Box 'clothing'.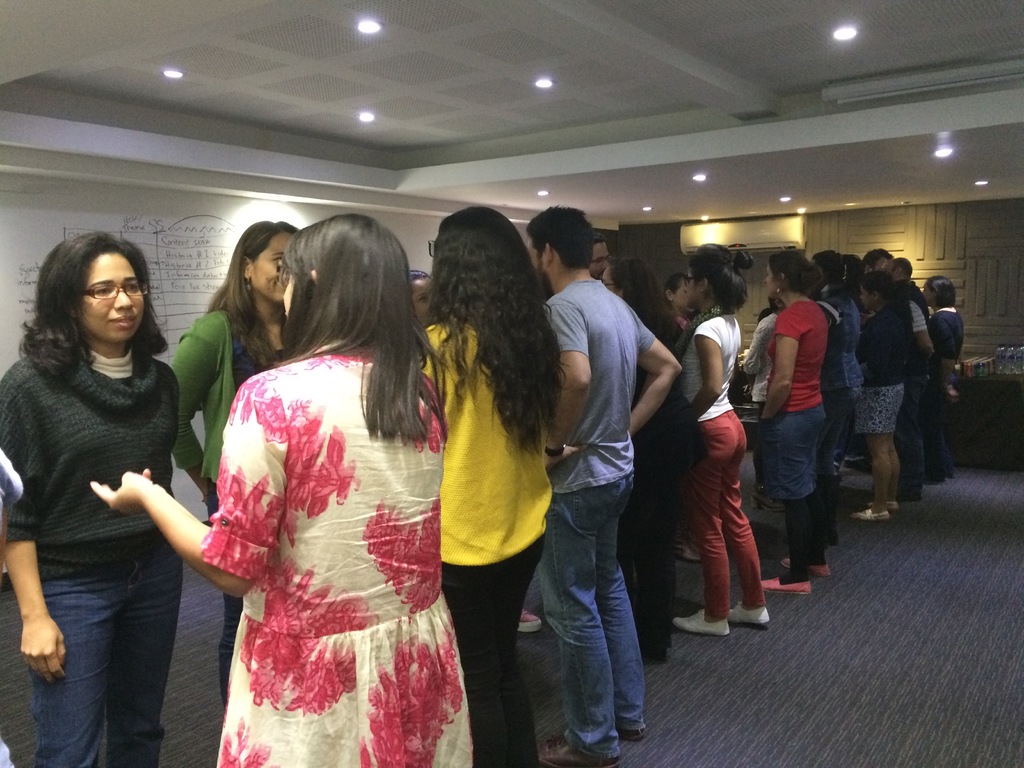
[left=169, top=311, right=282, bottom=701].
